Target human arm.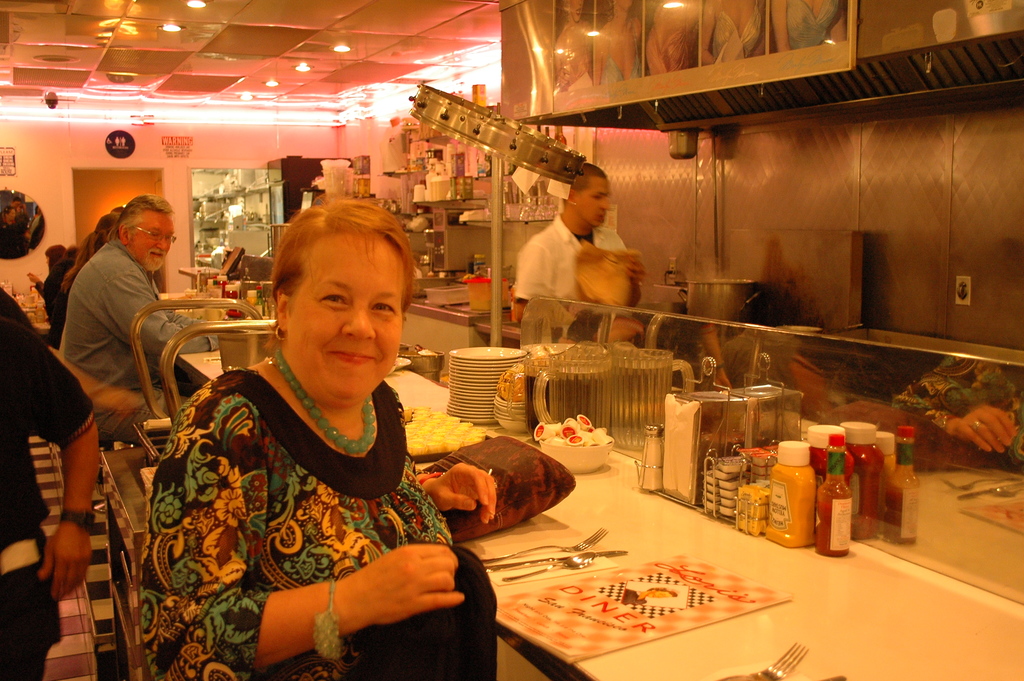
Target region: (left=163, top=304, right=207, bottom=319).
